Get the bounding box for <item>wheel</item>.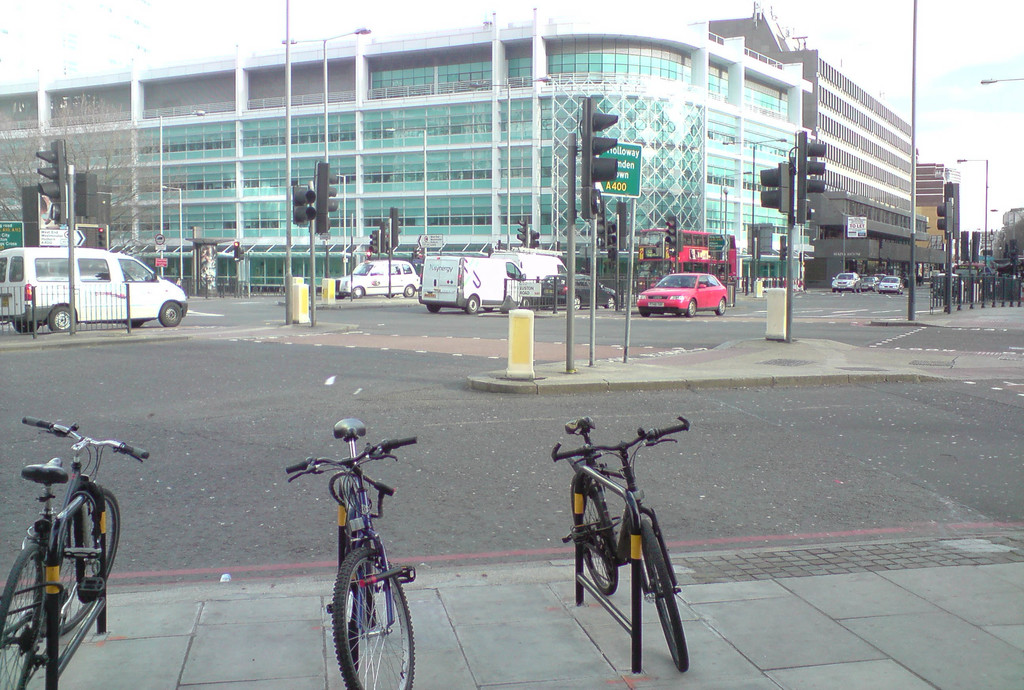
bbox(58, 486, 122, 638).
